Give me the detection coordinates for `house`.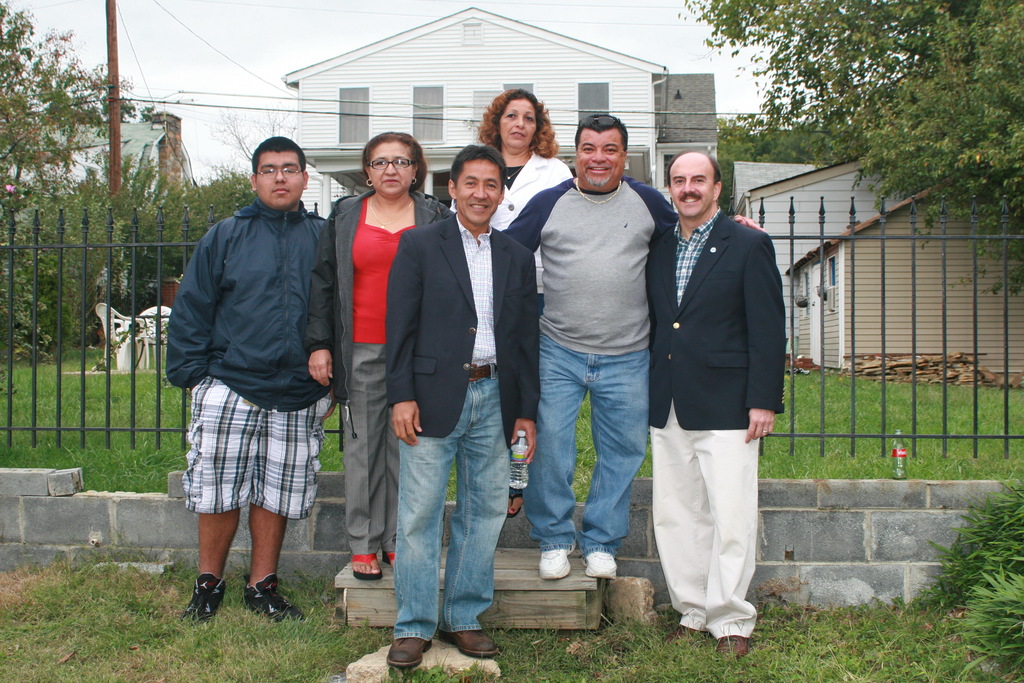
(204,23,774,213).
